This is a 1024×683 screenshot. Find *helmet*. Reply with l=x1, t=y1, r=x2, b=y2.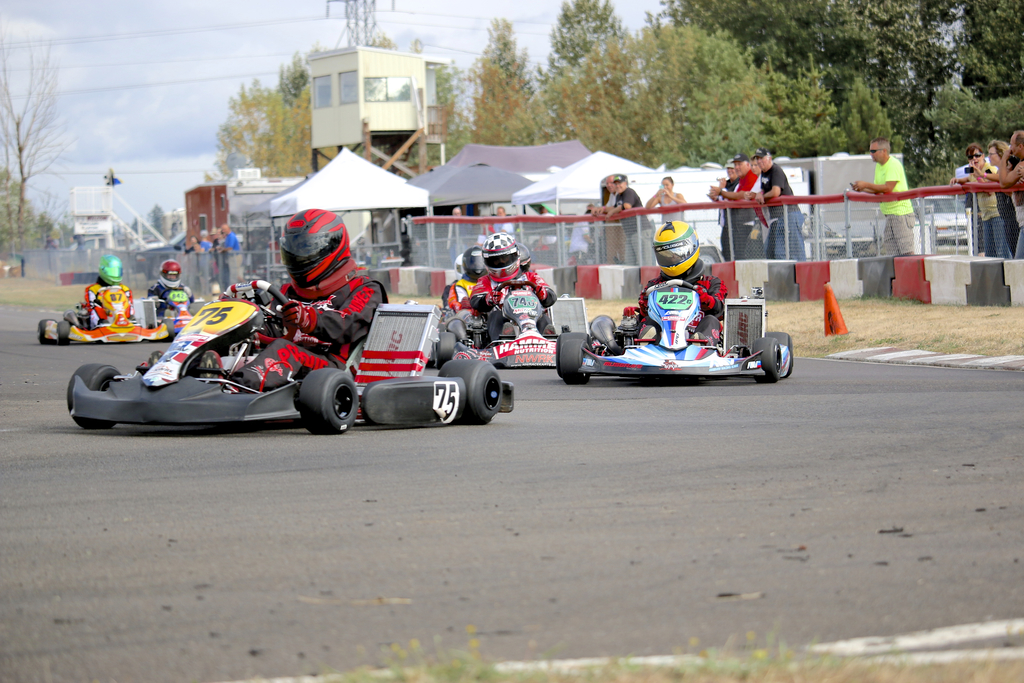
l=98, t=254, r=128, b=289.
